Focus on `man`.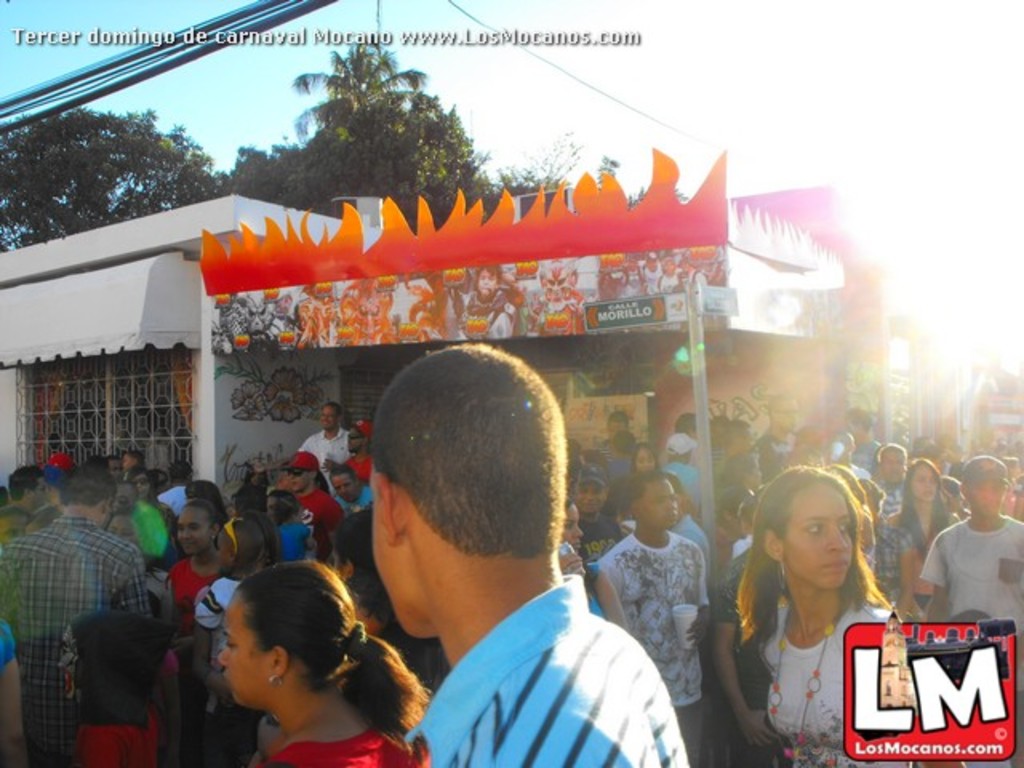
Focused at <region>672, 411, 699, 438</region>.
